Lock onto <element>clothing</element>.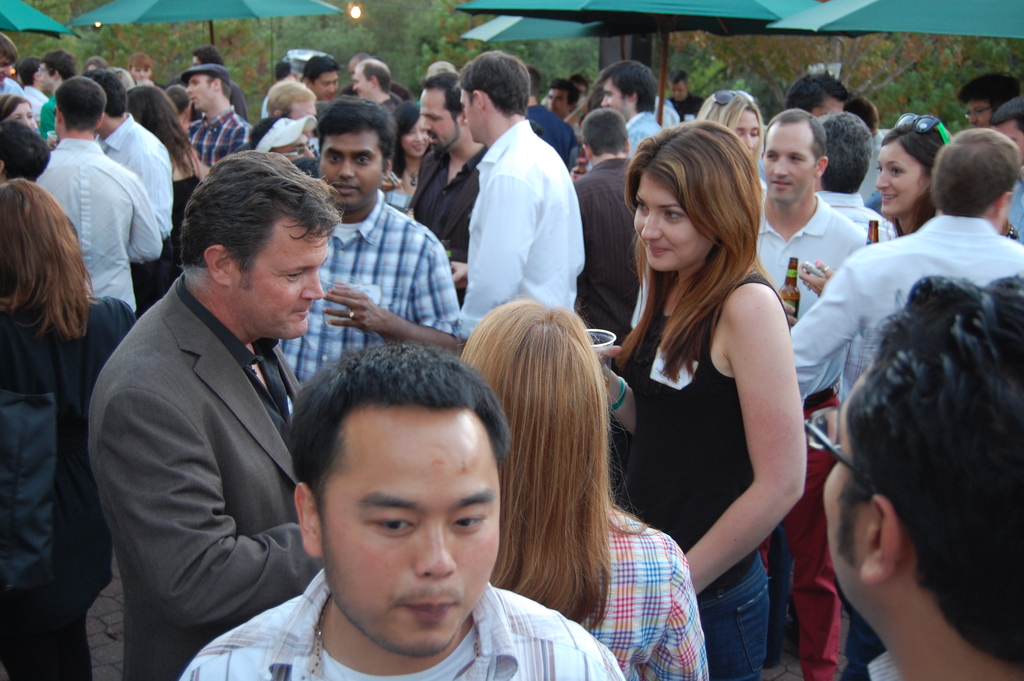
Locked: <box>1,283,148,678</box>.
